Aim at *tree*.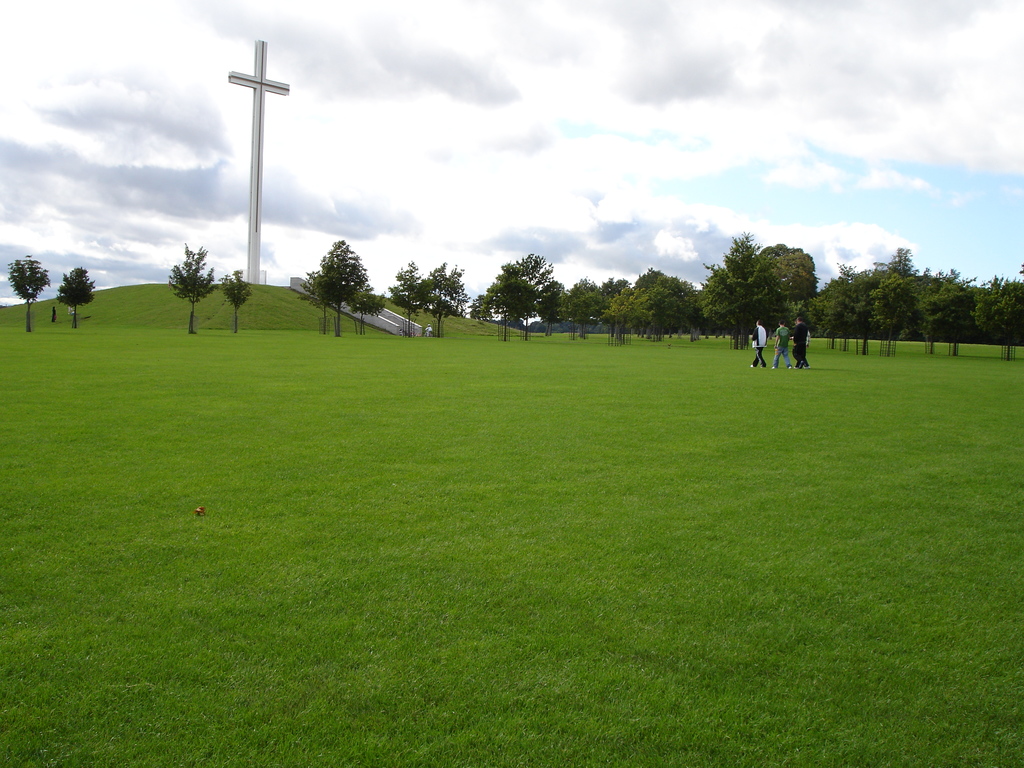
Aimed at select_region(497, 278, 536, 337).
